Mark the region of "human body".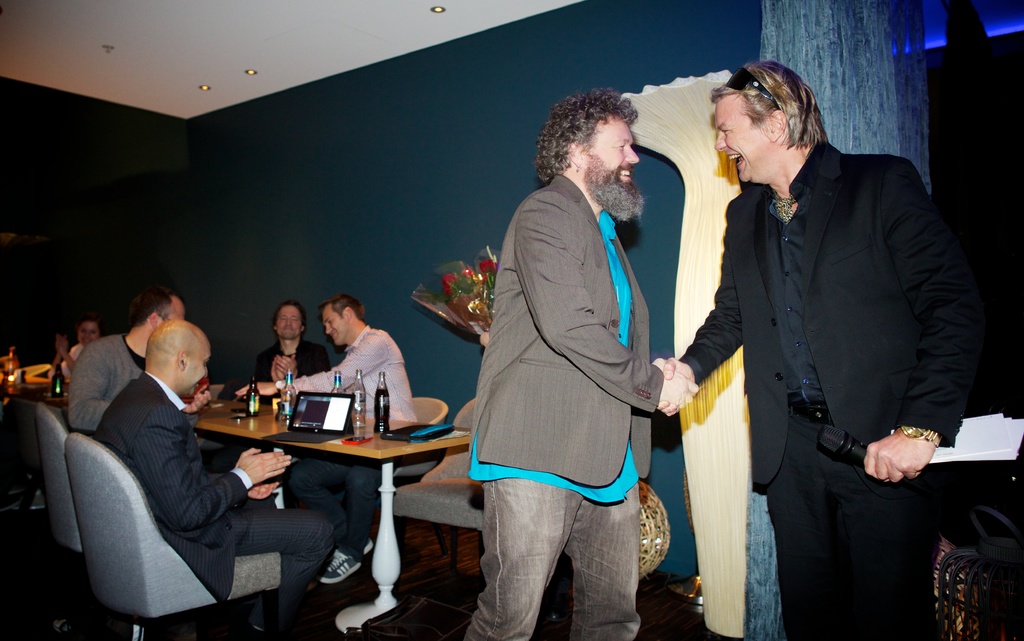
Region: {"left": 461, "top": 86, "right": 695, "bottom": 640}.
